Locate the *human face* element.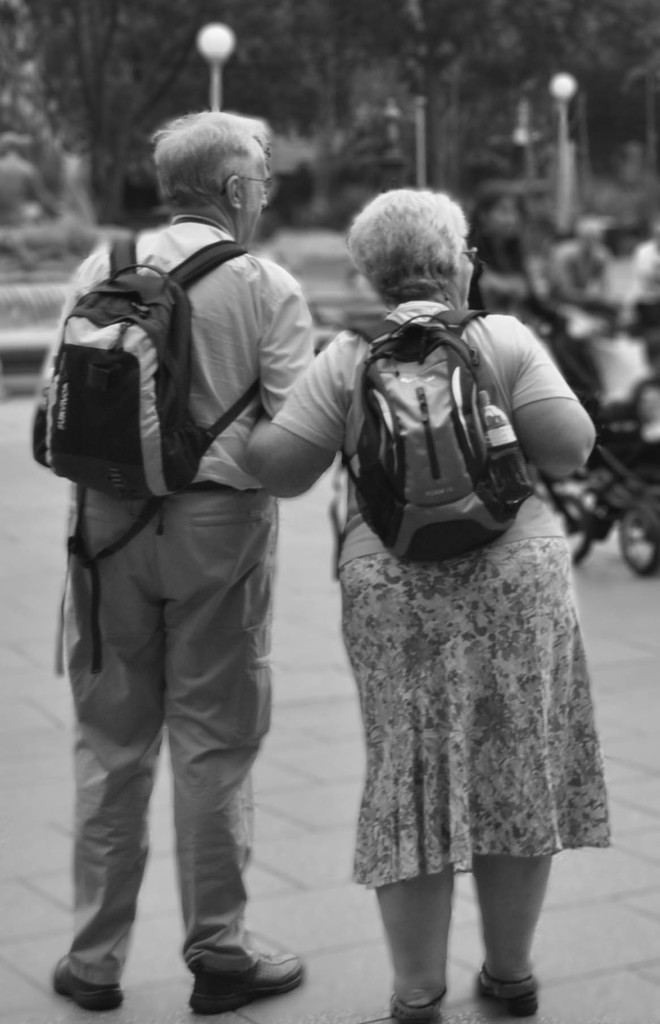
Element bbox: 459:237:477:310.
